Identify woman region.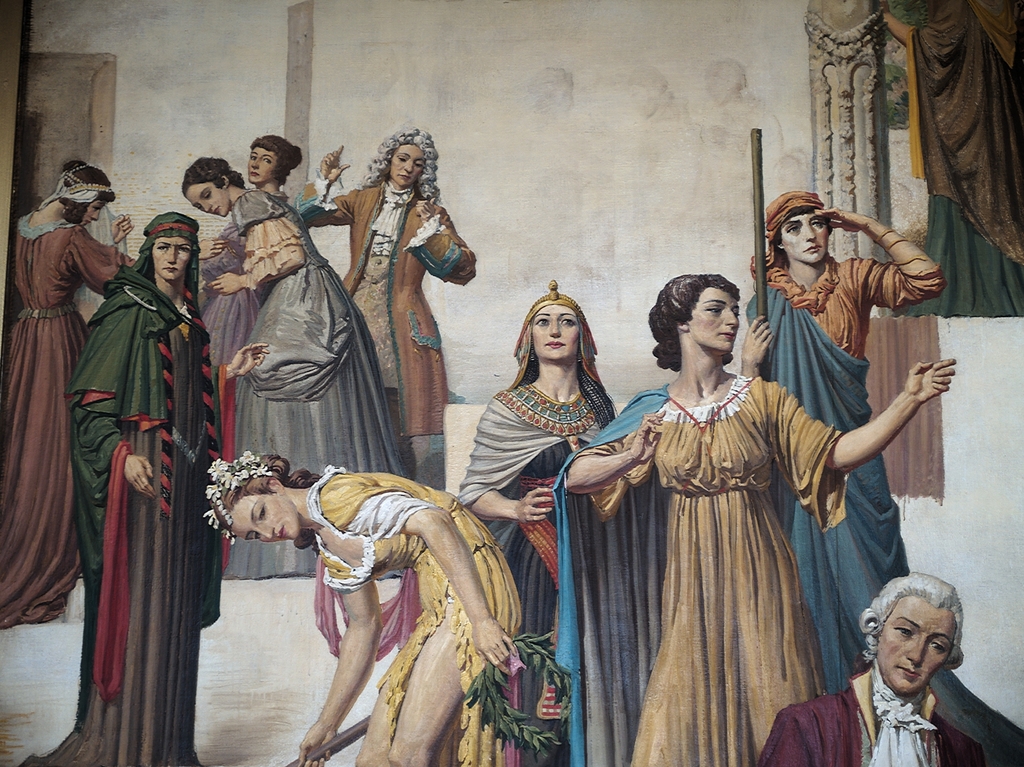
Region: <bbox>204, 448, 536, 766</bbox>.
